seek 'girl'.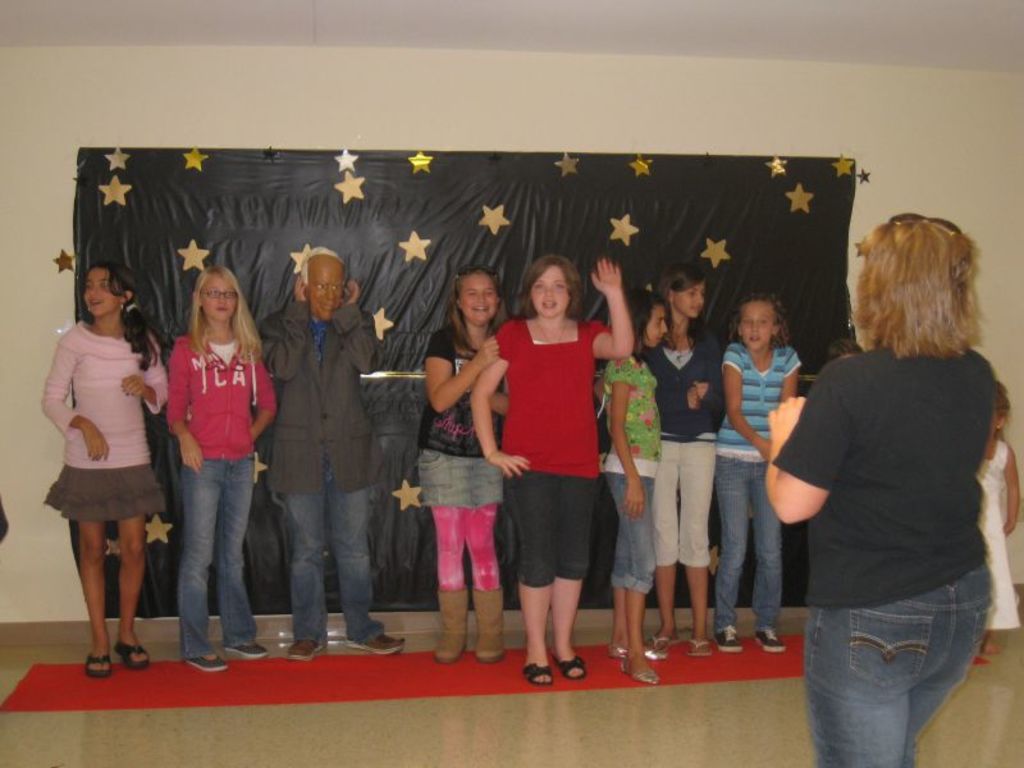
locate(44, 262, 173, 680).
